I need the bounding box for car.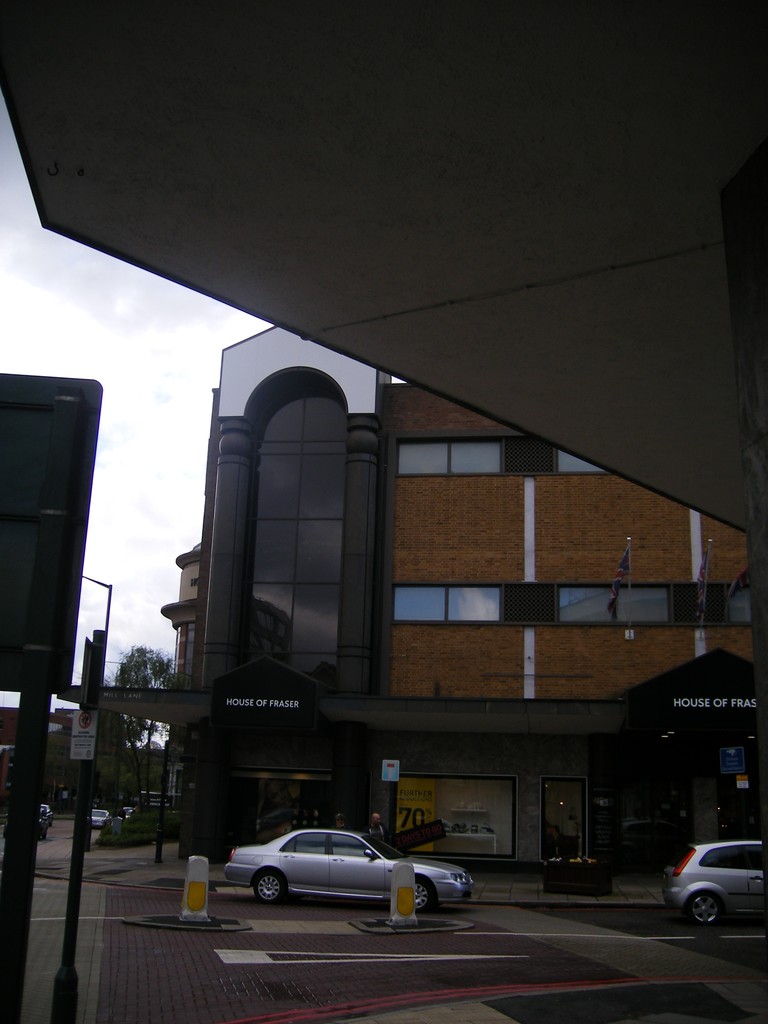
Here it is: box=[665, 835, 766, 928].
